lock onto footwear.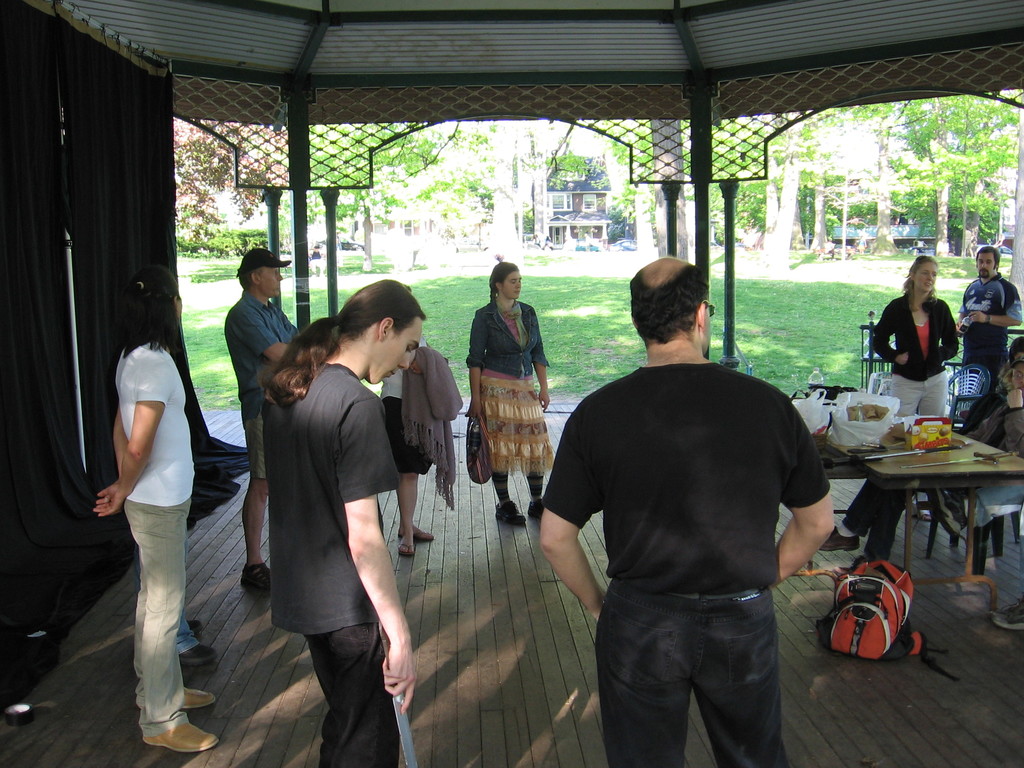
Locked: <box>824,524,863,554</box>.
